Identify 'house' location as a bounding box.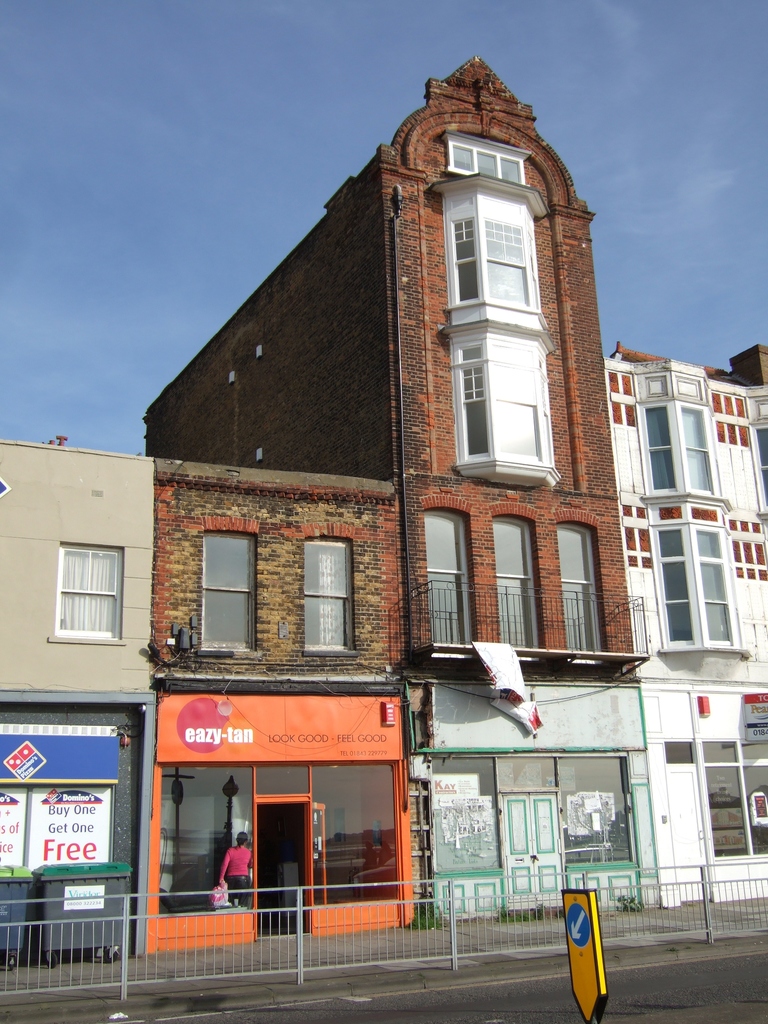
(x1=145, y1=57, x2=665, y2=927).
